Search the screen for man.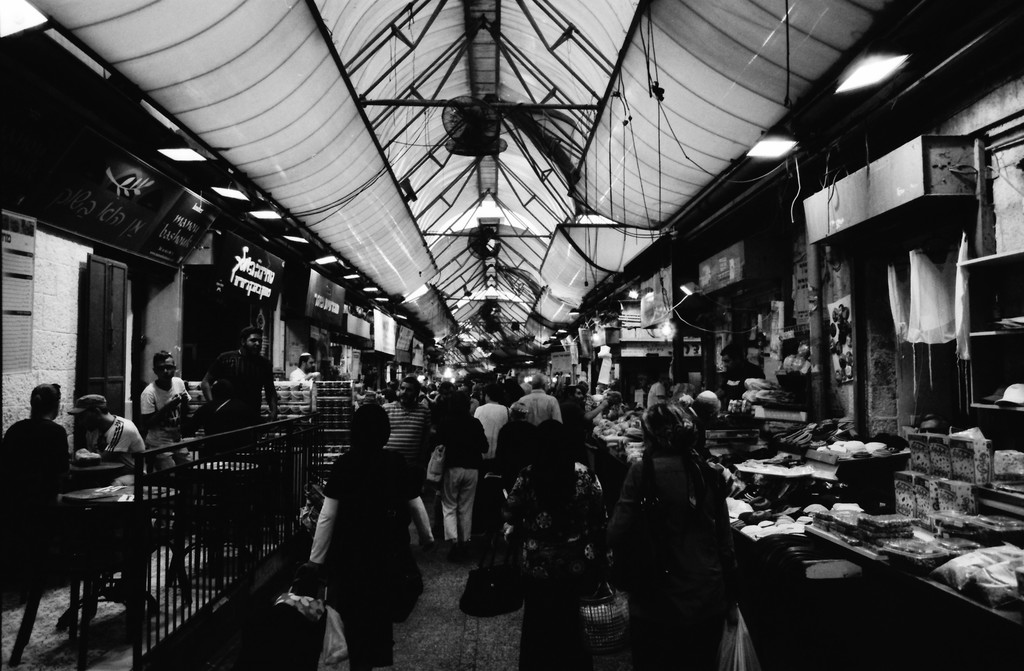
Found at l=291, t=351, r=319, b=387.
